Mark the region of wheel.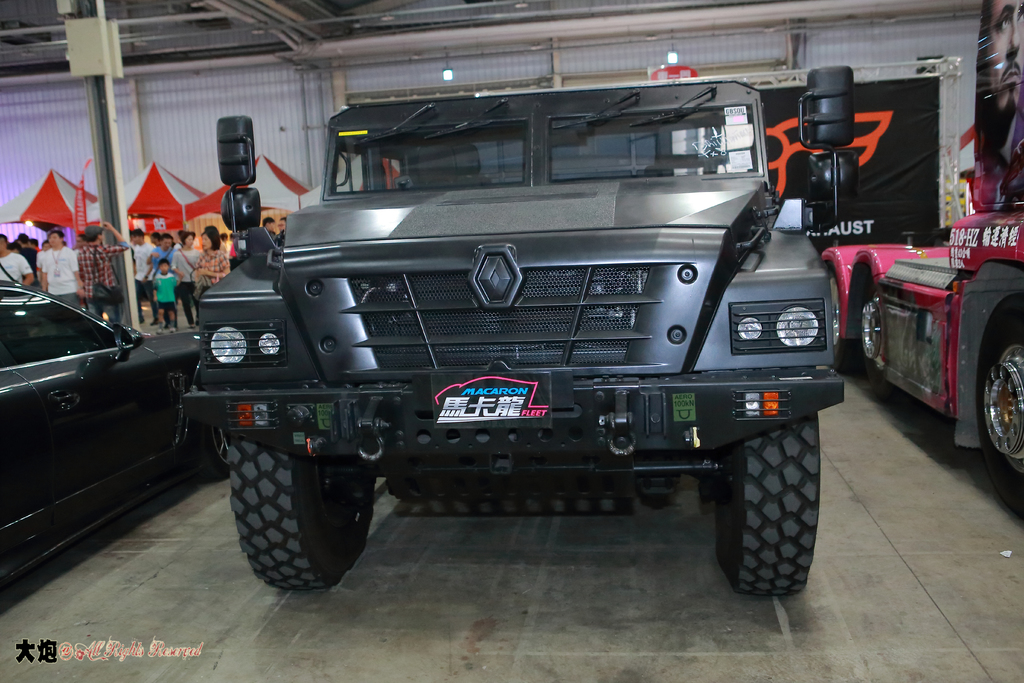
Region: [left=821, top=267, right=852, bottom=375].
